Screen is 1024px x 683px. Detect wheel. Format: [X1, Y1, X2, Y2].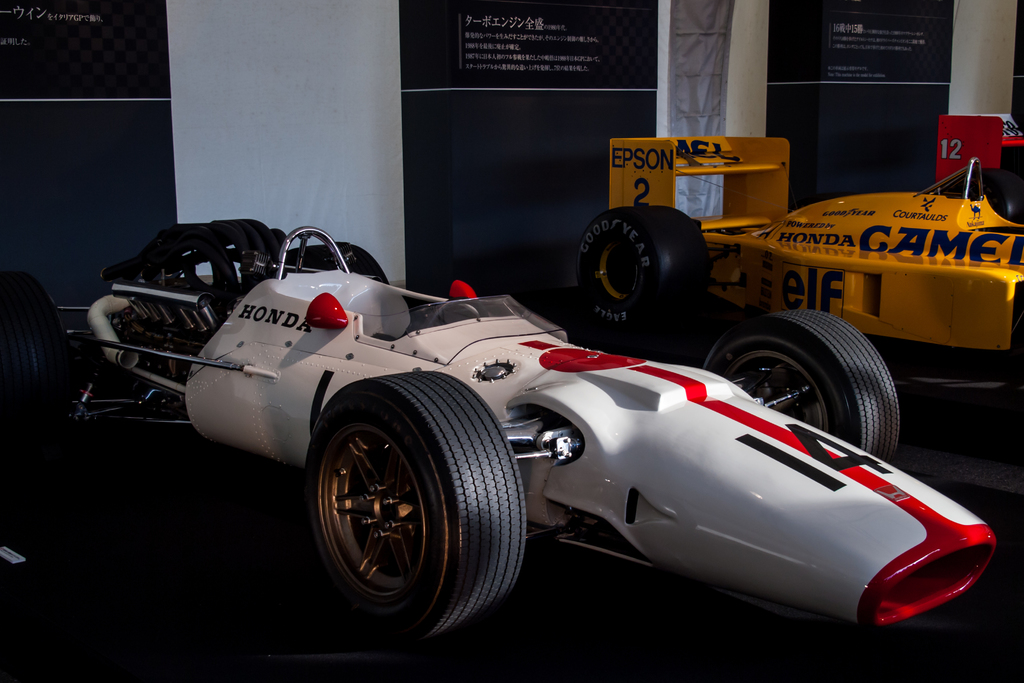
[698, 310, 902, 464].
